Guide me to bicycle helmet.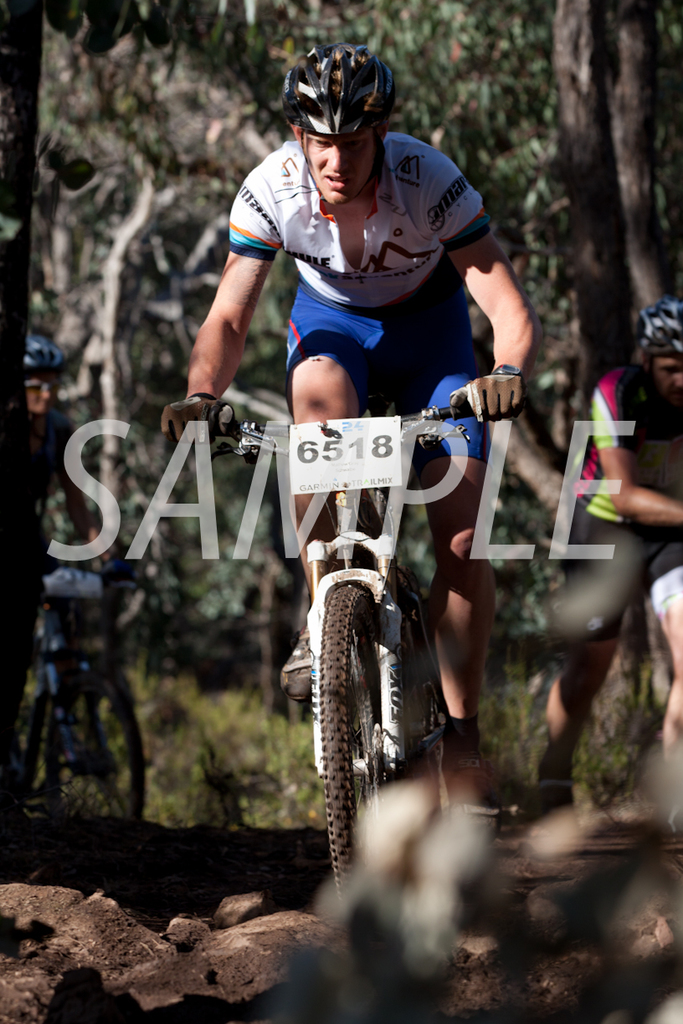
Guidance: detection(290, 38, 390, 126).
